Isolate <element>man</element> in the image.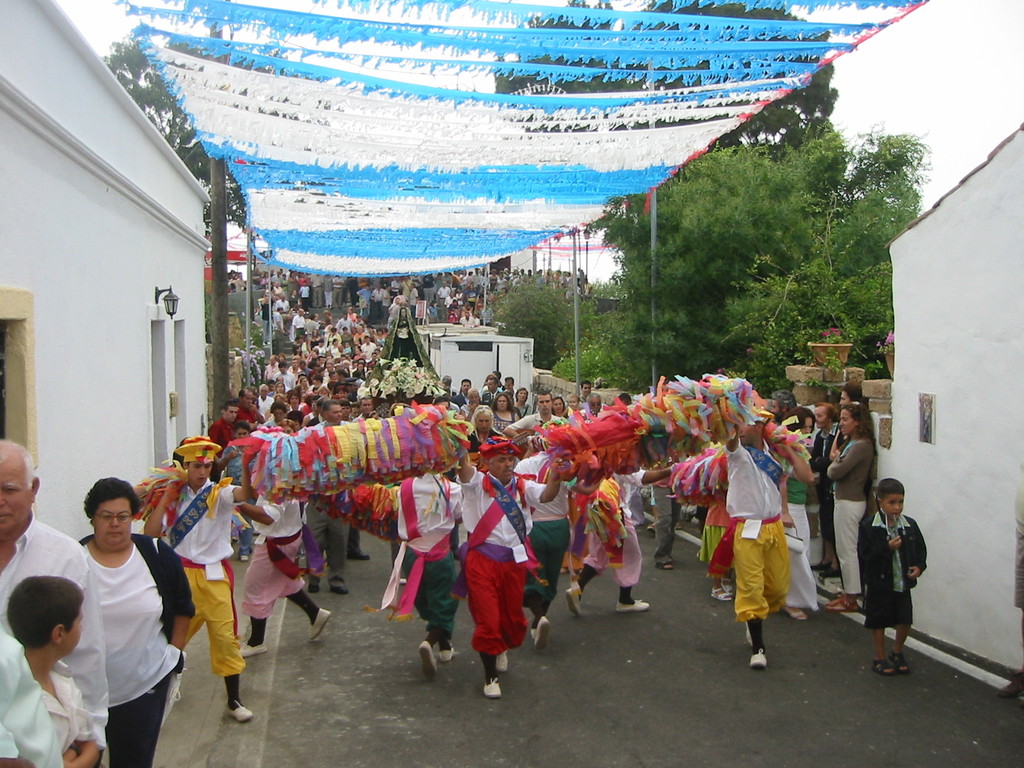
Isolated region: pyautogui.locateOnScreen(484, 376, 501, 403).
